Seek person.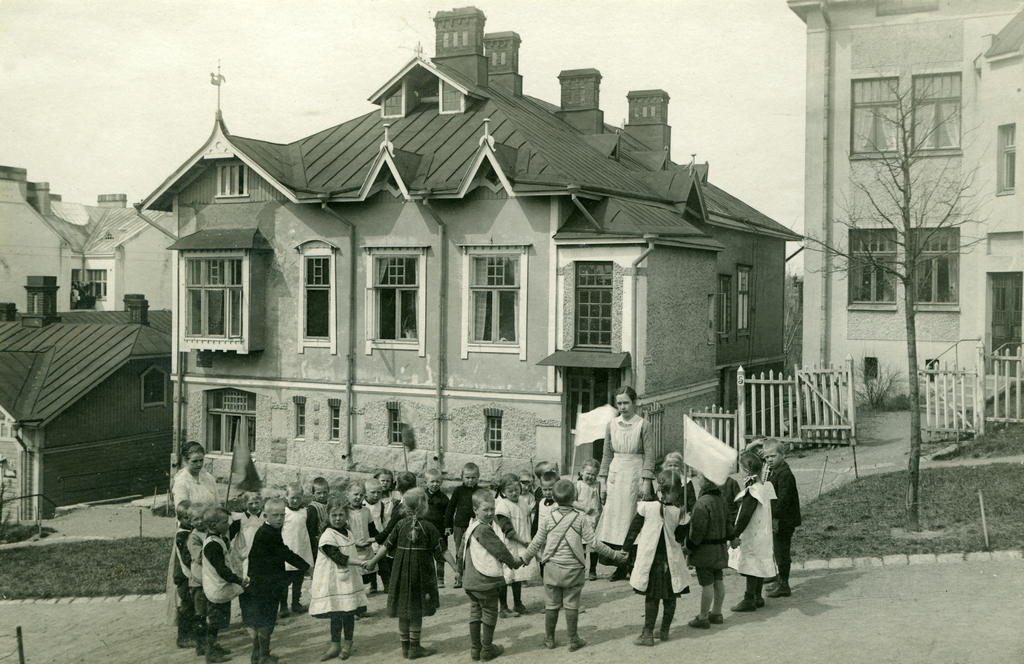
(726,449,780,610).
